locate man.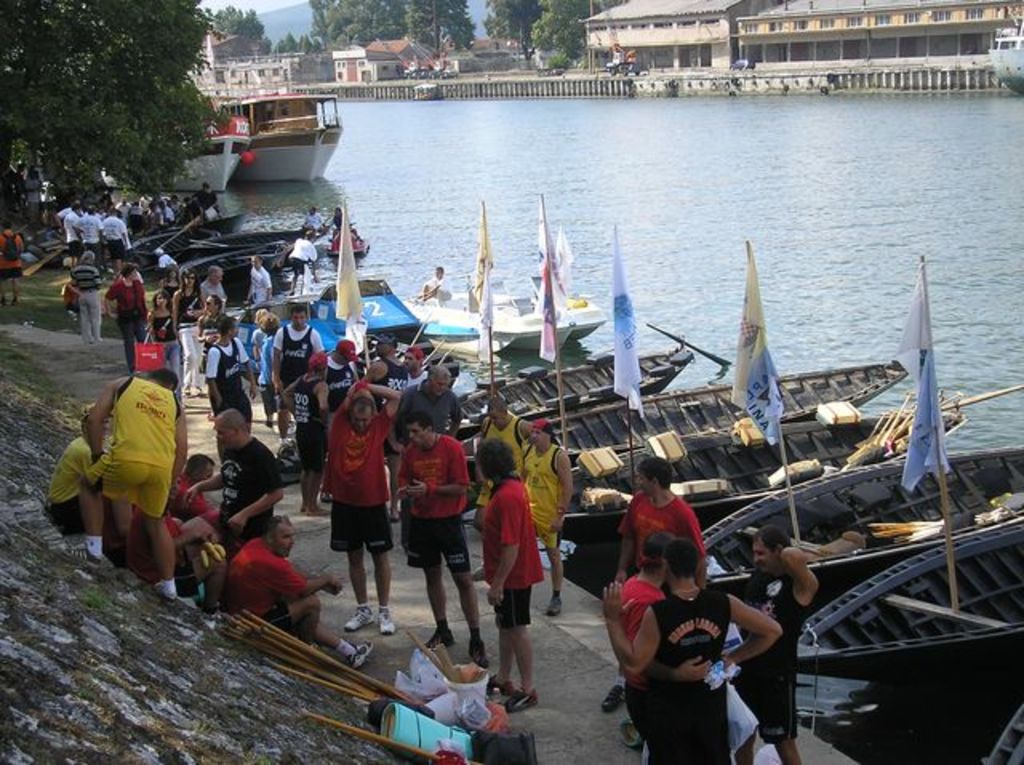
Bounding box: [275, 357, 331, 523].
